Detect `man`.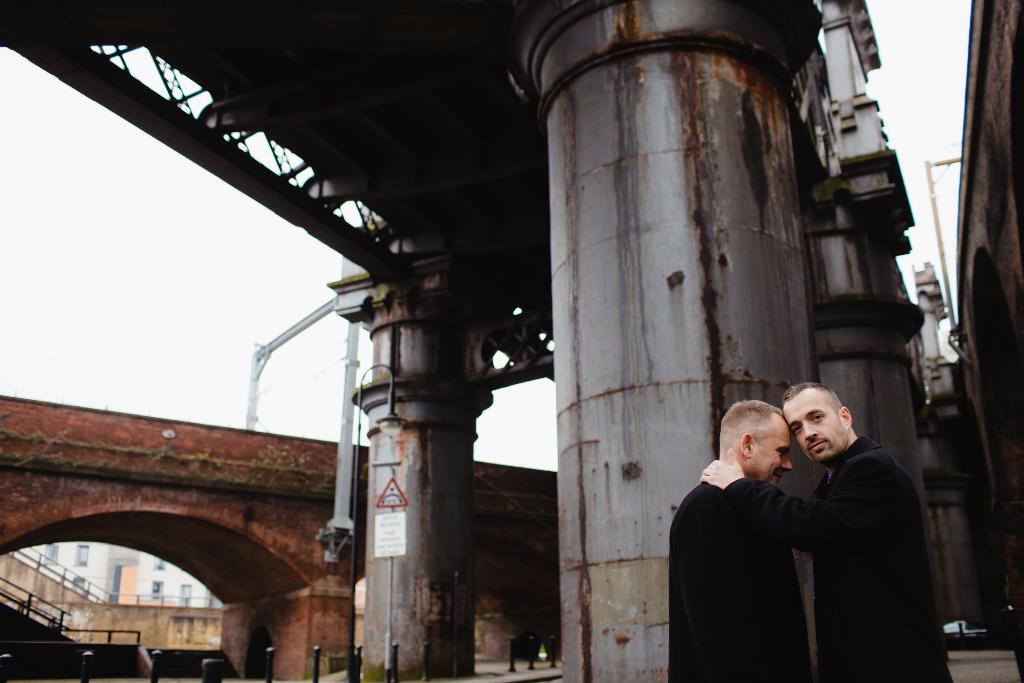
Detected at [670,403,811,682].
